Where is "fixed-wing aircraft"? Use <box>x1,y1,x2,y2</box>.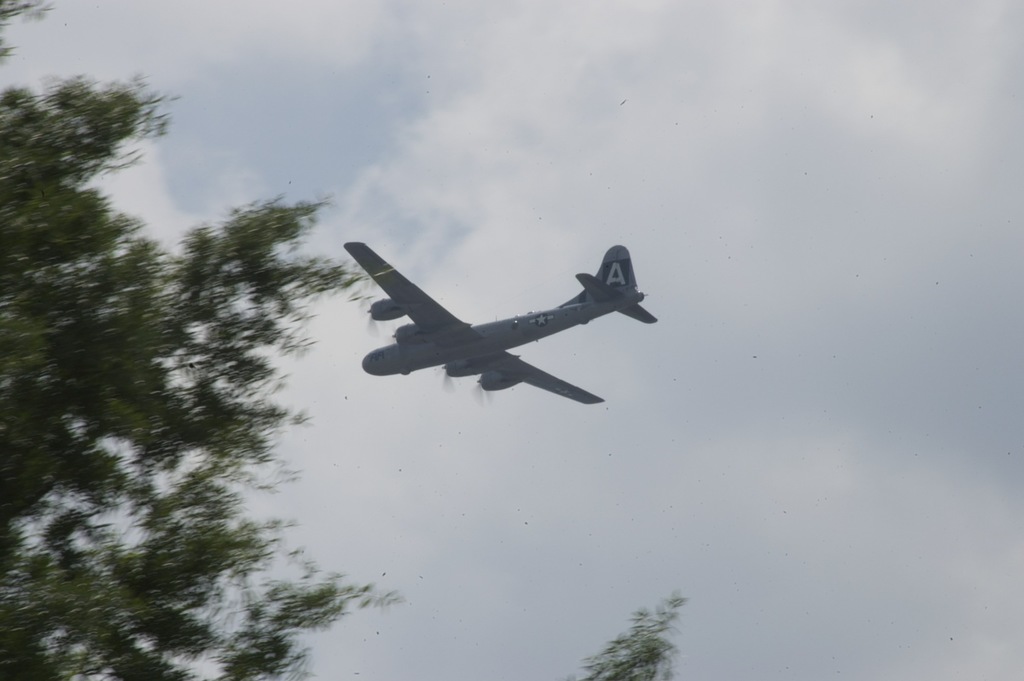
<box>342,243,659,407</box>.
